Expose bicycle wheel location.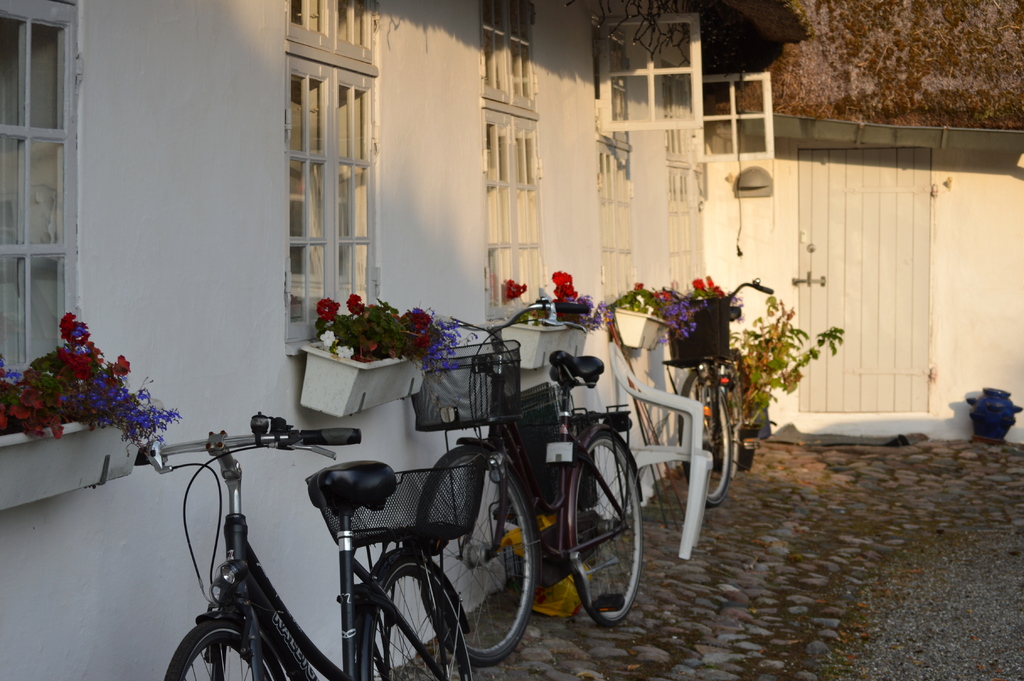
Exposed at <box>669,367,733,510</box>.
